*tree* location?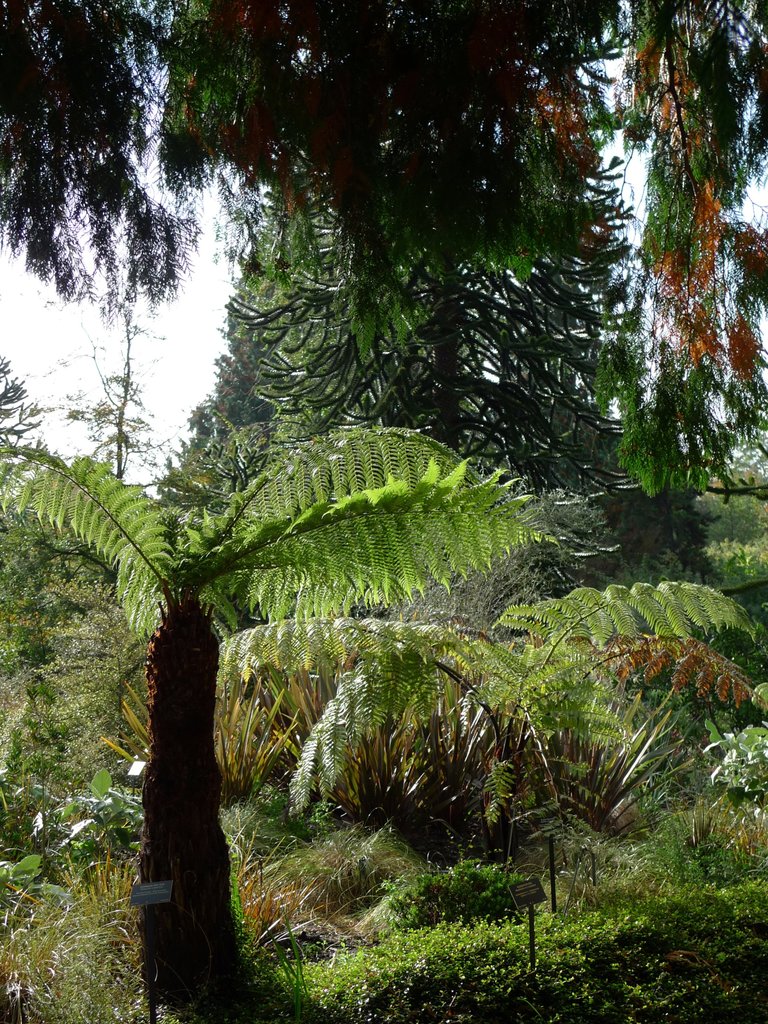
(0,0,629,327)
